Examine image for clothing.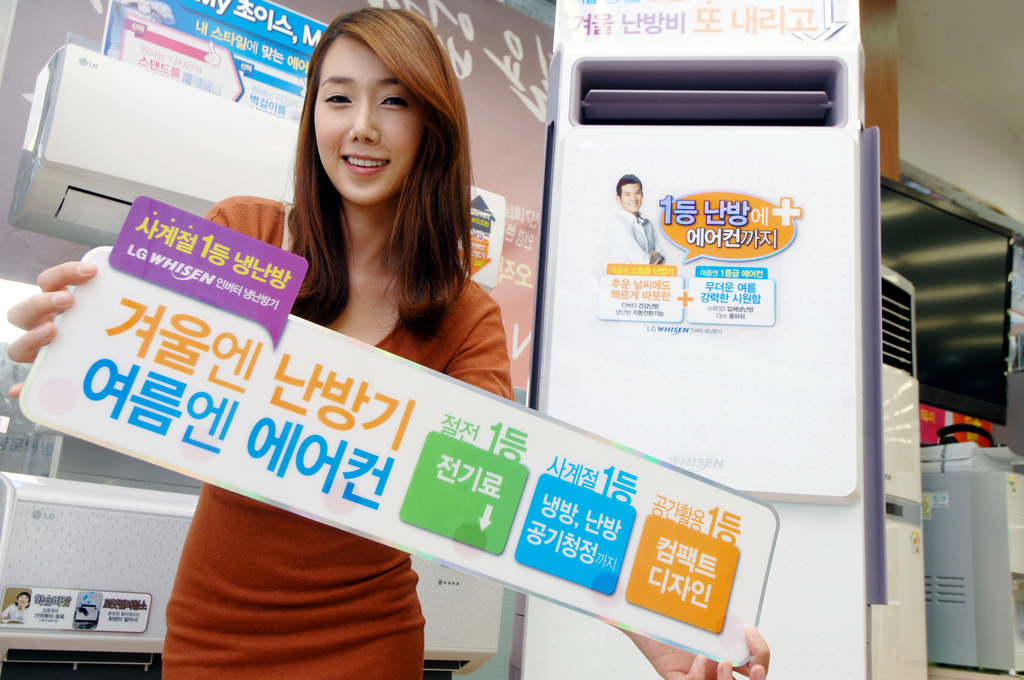
Examination result: l=175, t=268, r=207, b=284.
